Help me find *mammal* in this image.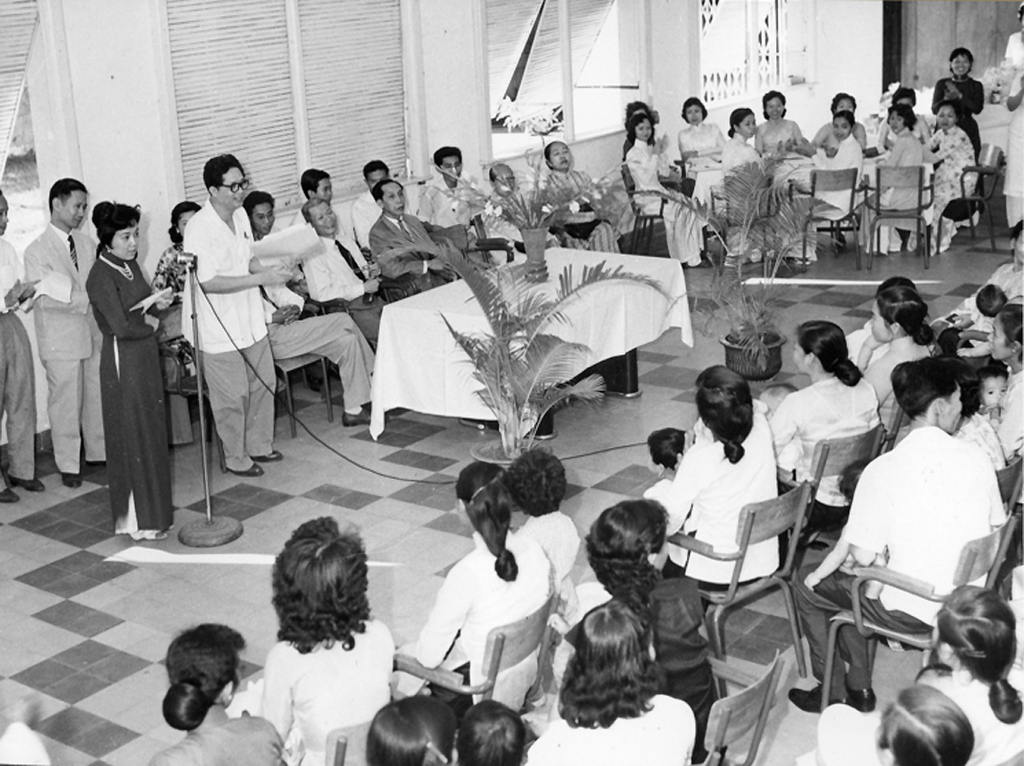
Found it: [left=91, top=198, right=177, bottom=540].
